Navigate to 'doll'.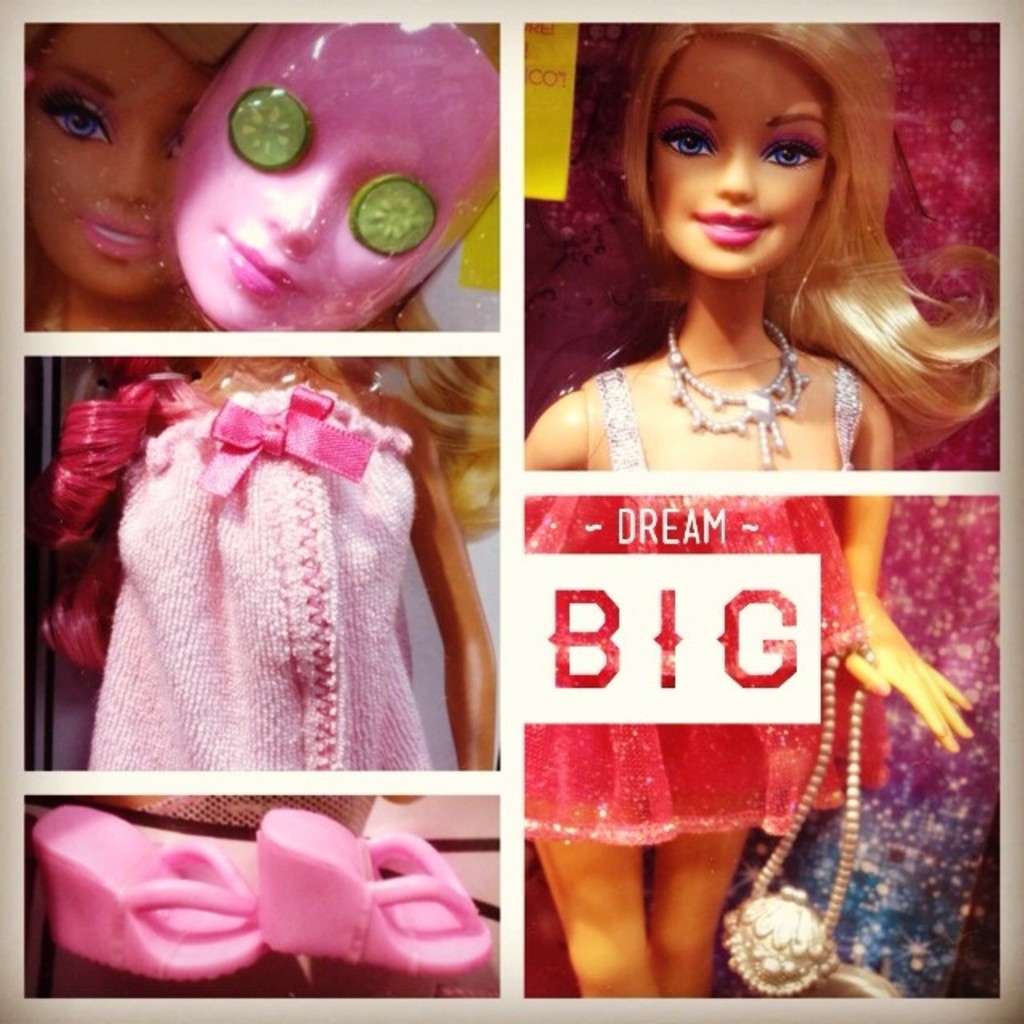
Navigation target: pyautogui.locateOnScreen(14, 10, 435, 323).
